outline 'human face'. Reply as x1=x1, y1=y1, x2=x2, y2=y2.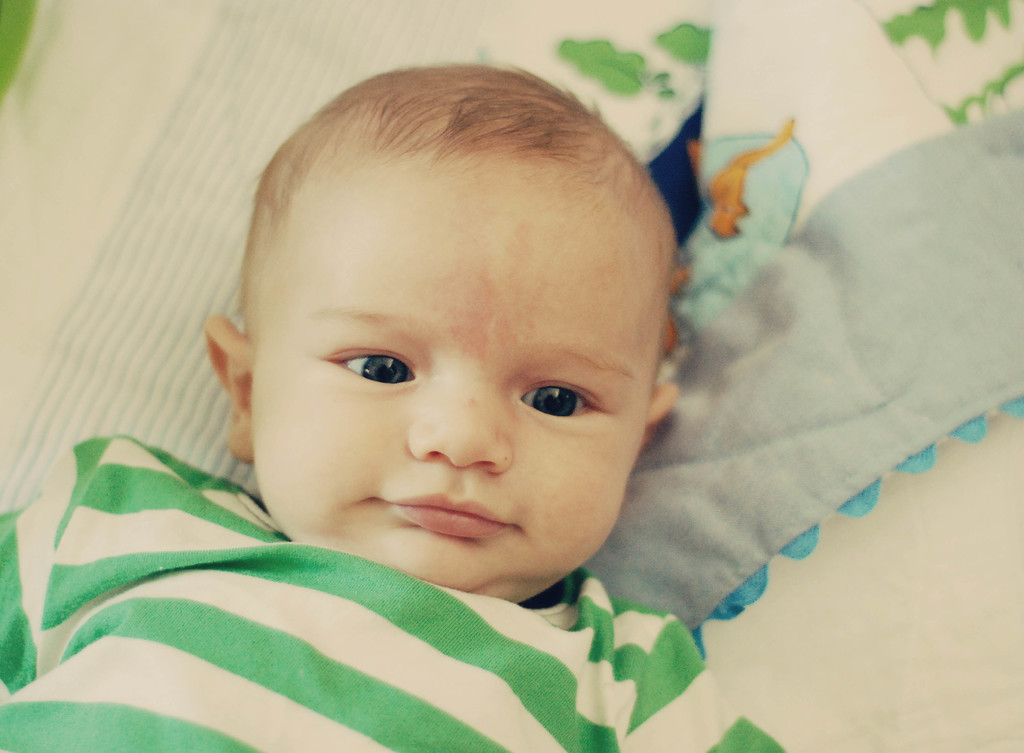
x1=259, y1=154, x2=653, y2=594.
